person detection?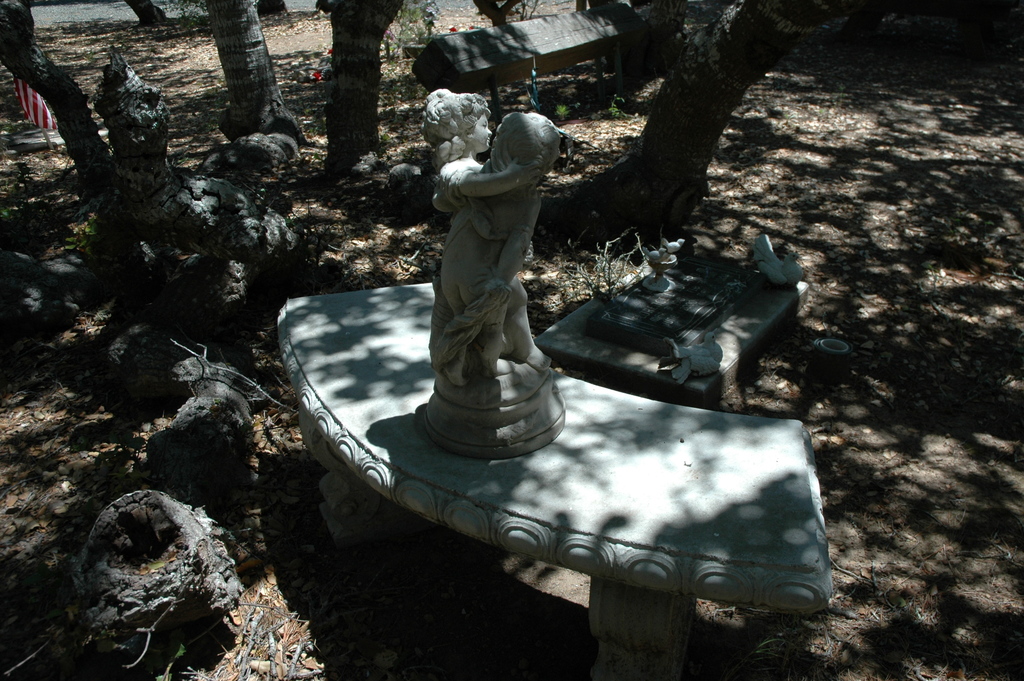
rect(416, 85, 534, 395)
